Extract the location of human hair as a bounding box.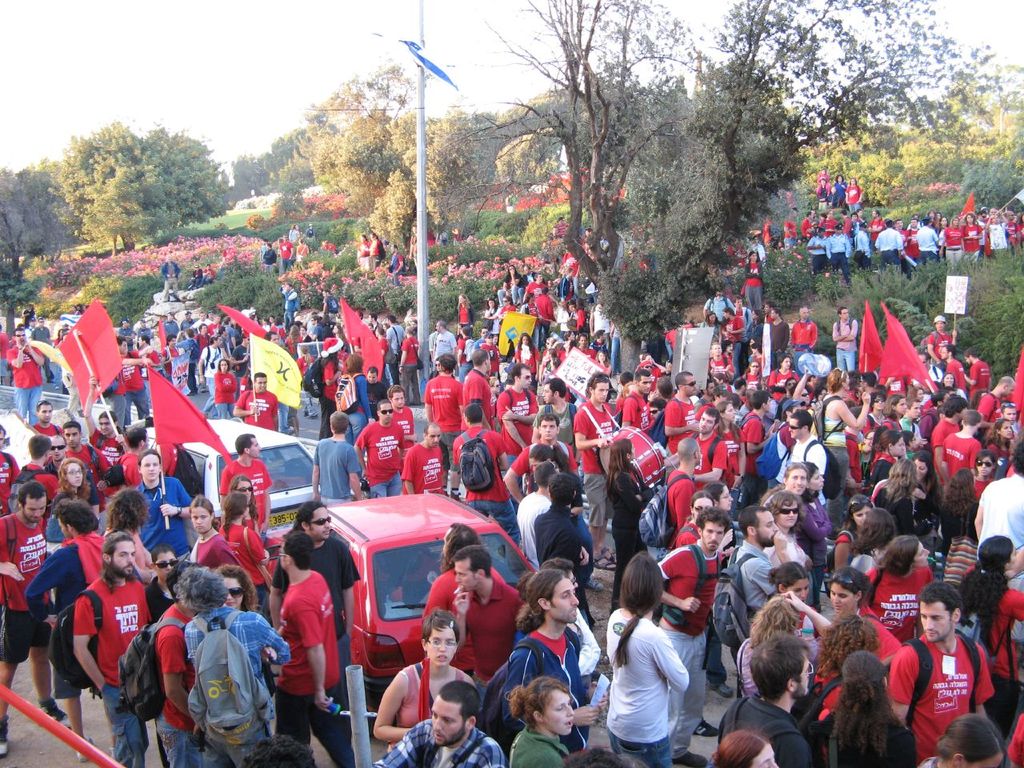
bbox=(822, 564, 870, 600).
